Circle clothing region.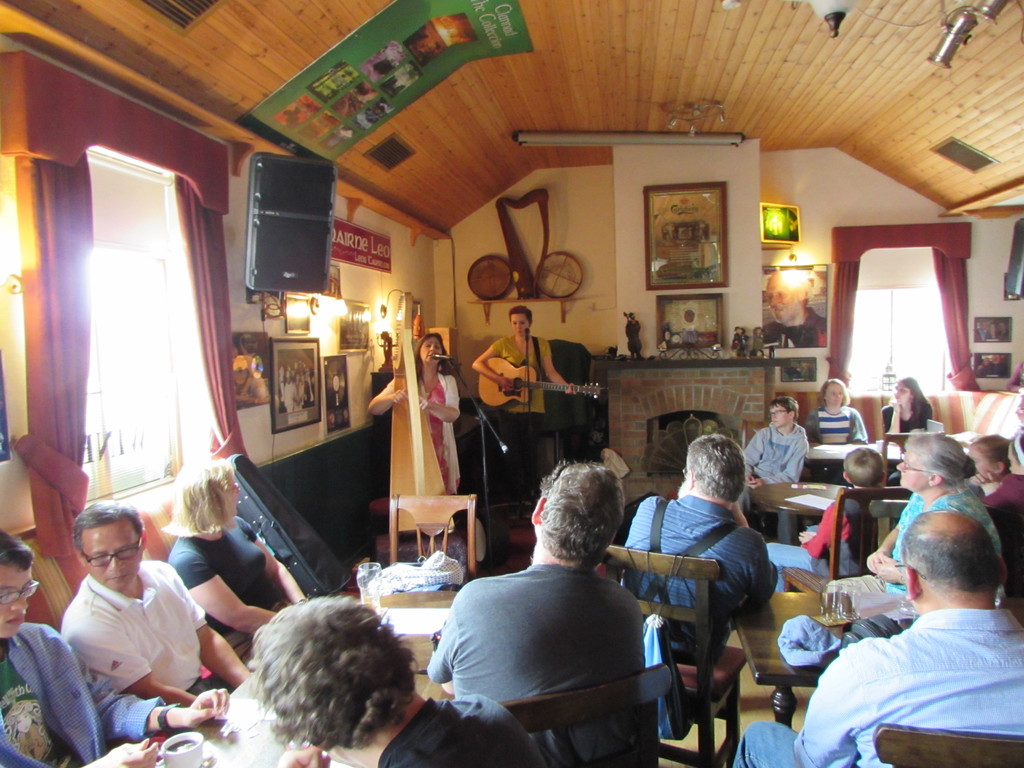
Region: 0,613,166,767.
